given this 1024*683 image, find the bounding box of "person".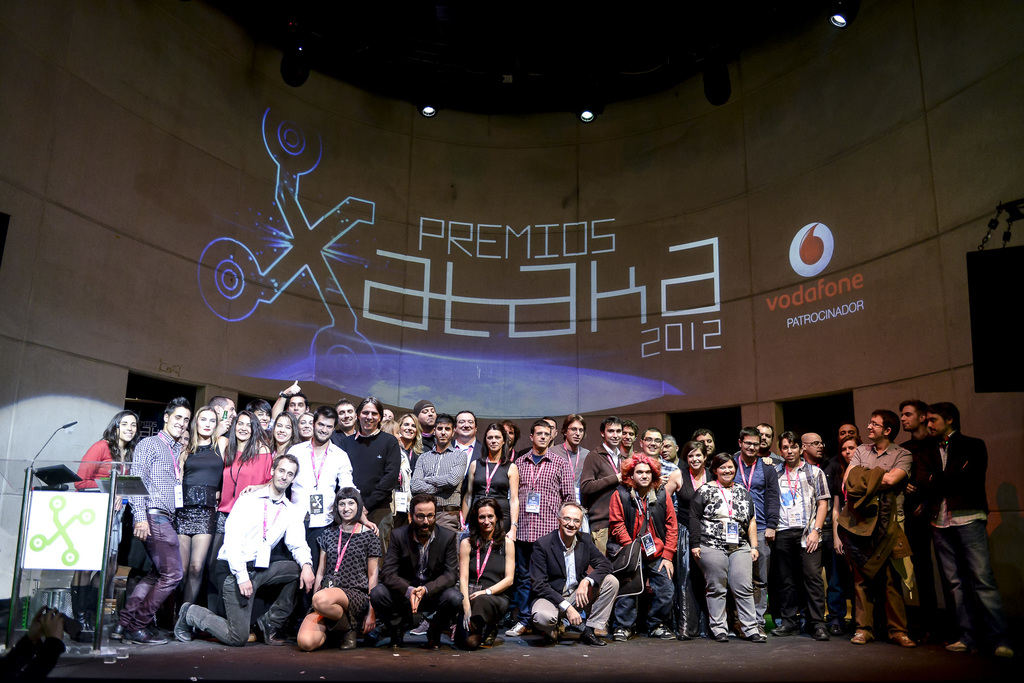
837, 409, 916, 646.
